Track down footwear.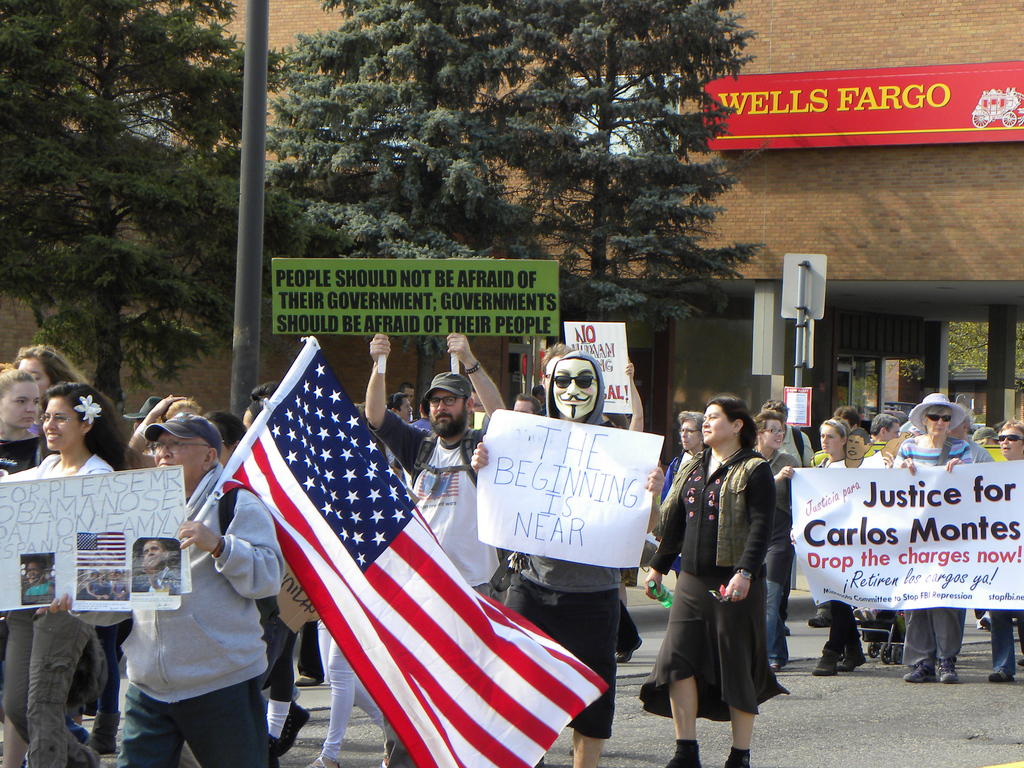
Tracked to (left=266, top=704, right=307, bottom=758).
